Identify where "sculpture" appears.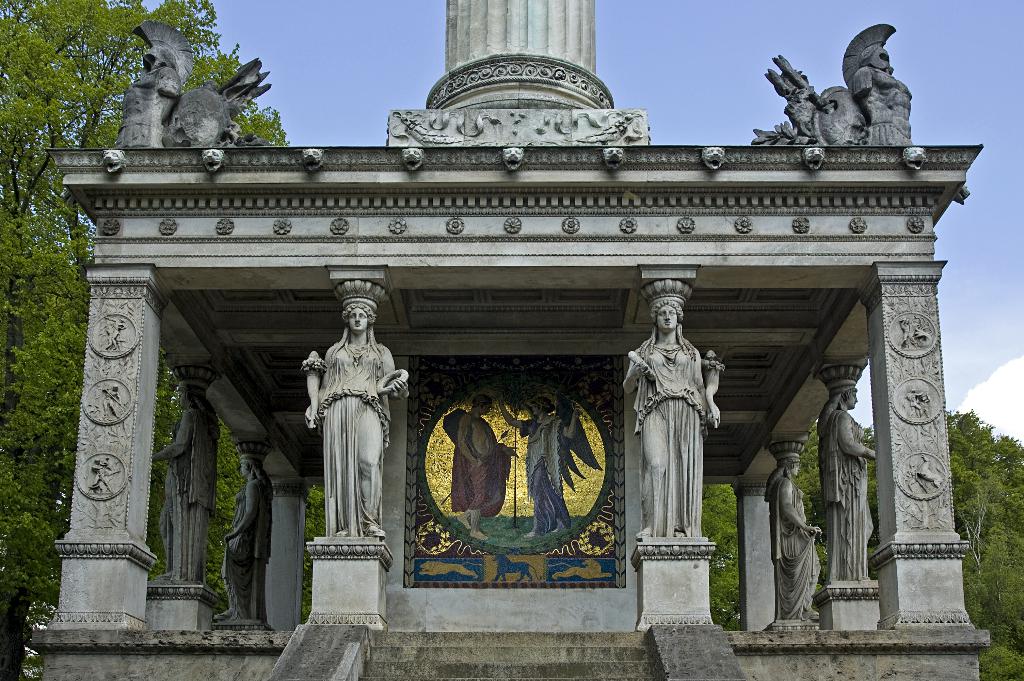
Appears at locate(308, 275, 413, 539).
